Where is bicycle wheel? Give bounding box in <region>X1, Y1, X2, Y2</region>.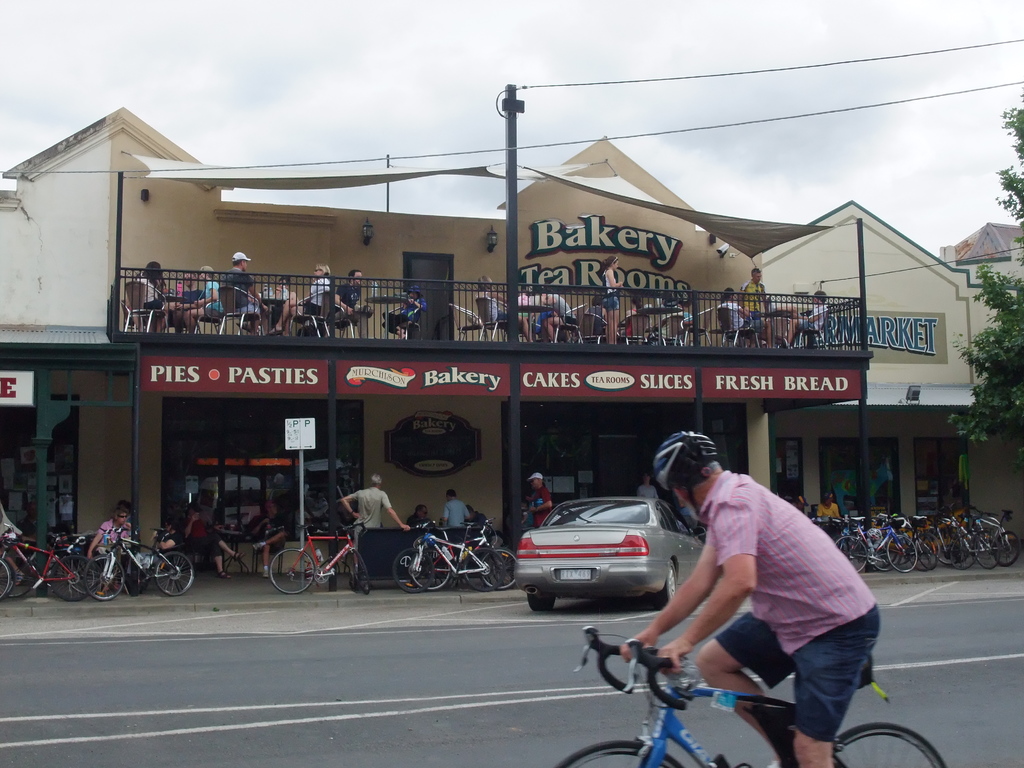
<region>47, 557, 93, 596</region>.
